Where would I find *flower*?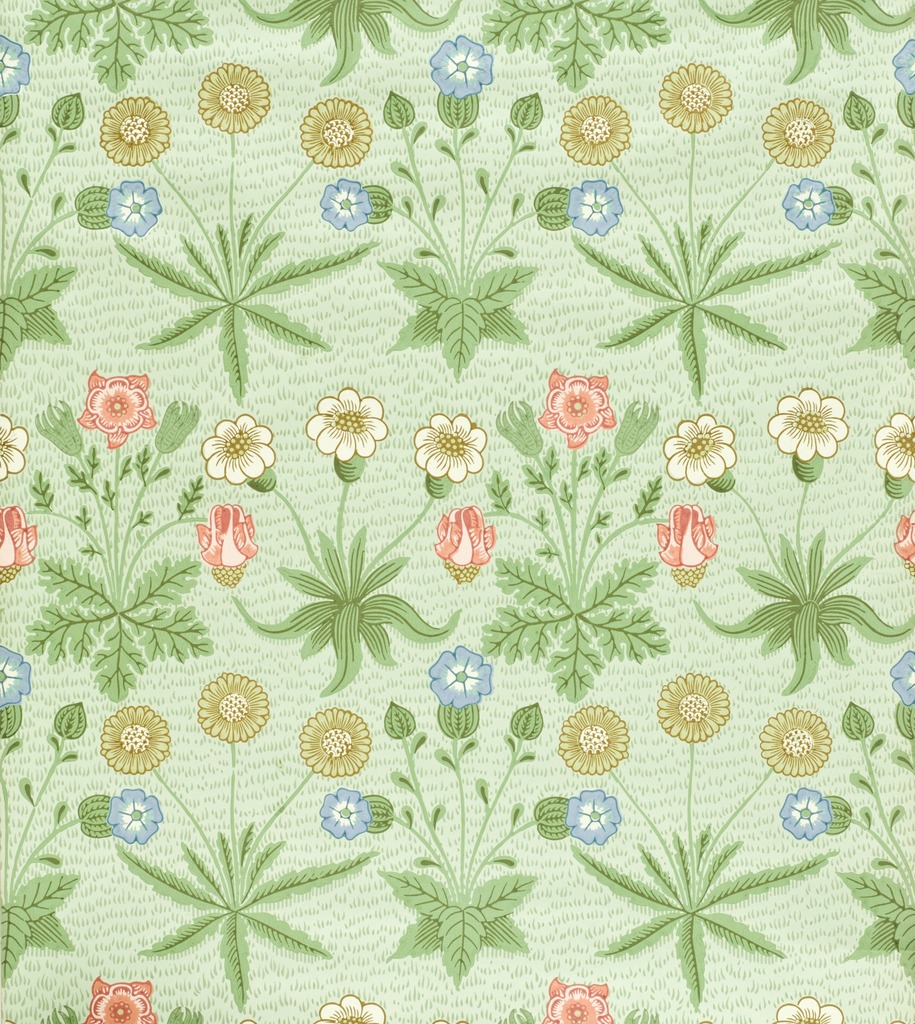
At bbox(192, 502, 258, 582).
